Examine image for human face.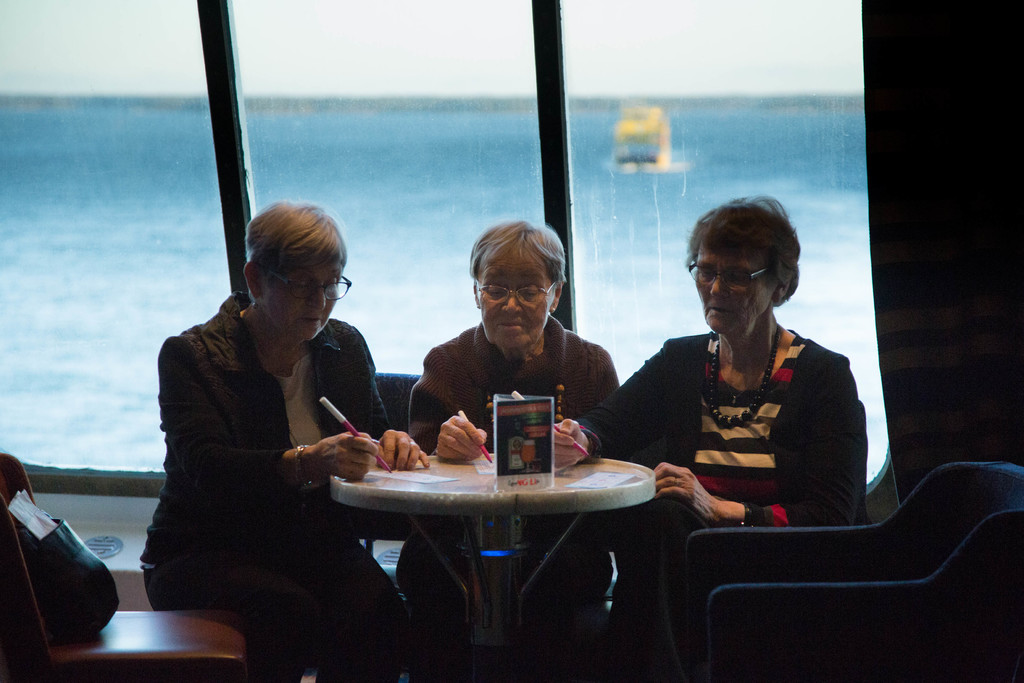
Examination result: {"x1": 695, "y1": 247, "x2": 780, "y2": 336}.
